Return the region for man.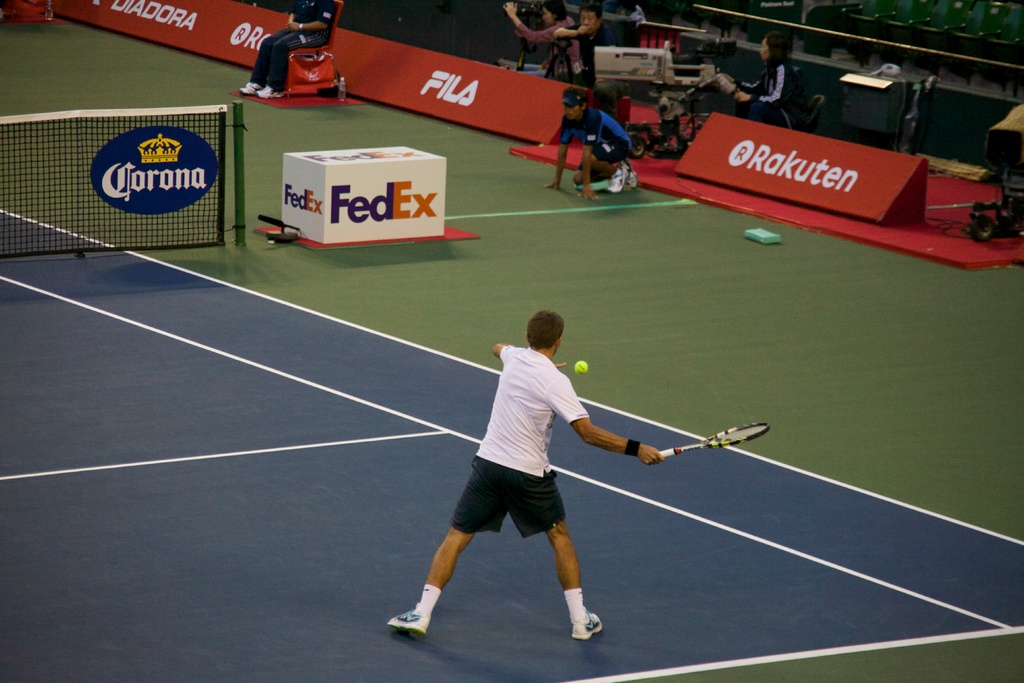
bbox=(410, 311, 653, 648).
